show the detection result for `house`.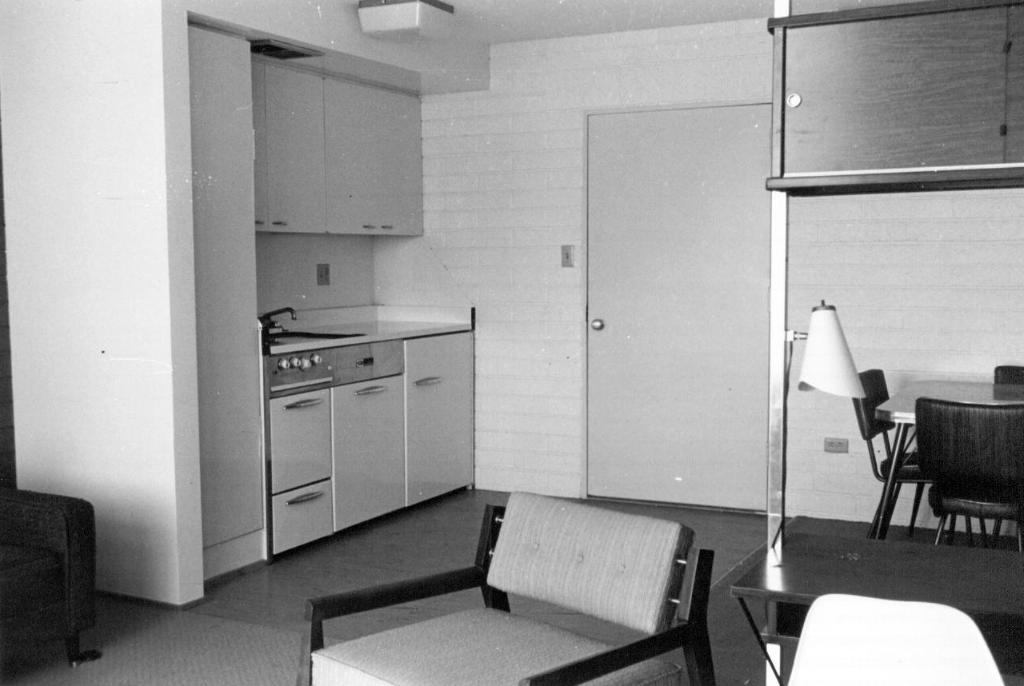
Rect(0, 0, 1023, 685).
